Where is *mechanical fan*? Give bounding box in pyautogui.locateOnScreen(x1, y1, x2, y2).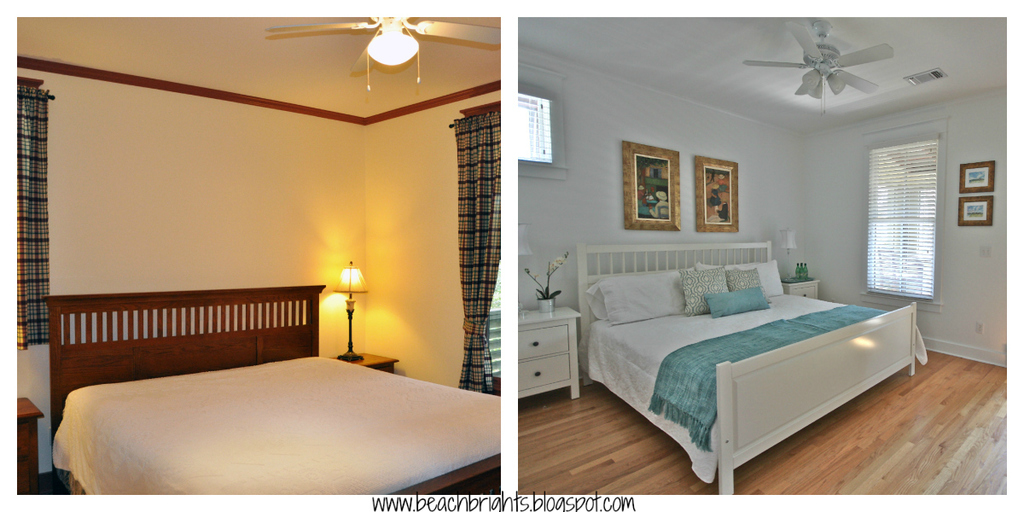
pyautogui.locateOnScreen(261, 13, 501, 80).
